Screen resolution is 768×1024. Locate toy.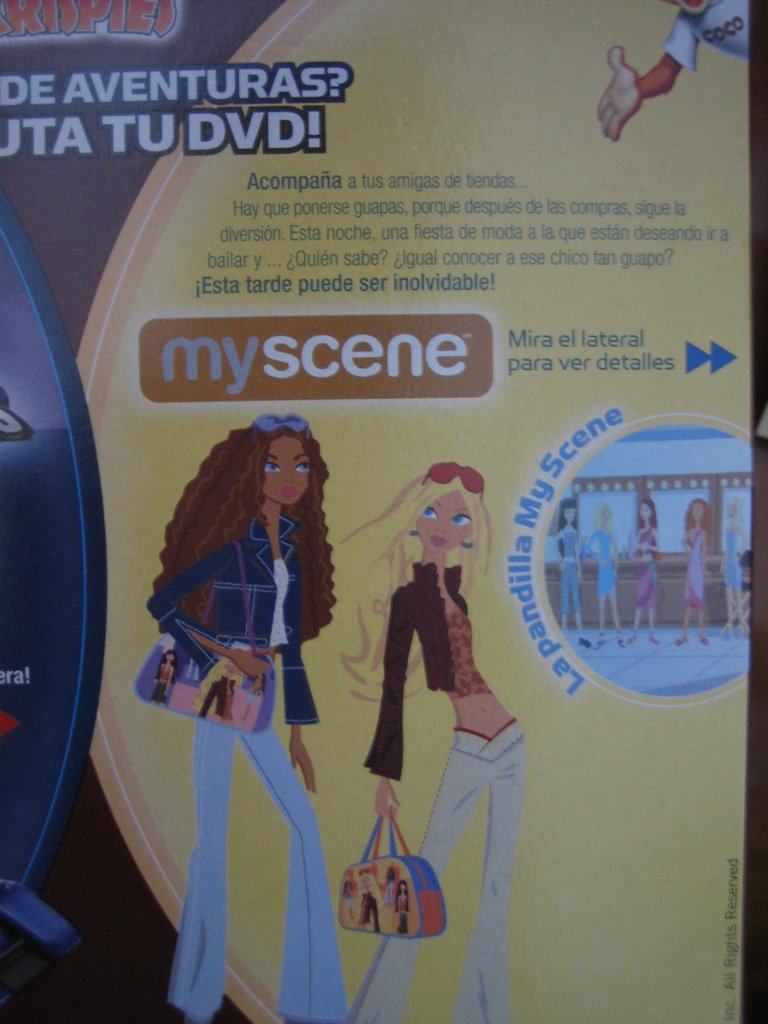
[124, 407, 358, 1023].
